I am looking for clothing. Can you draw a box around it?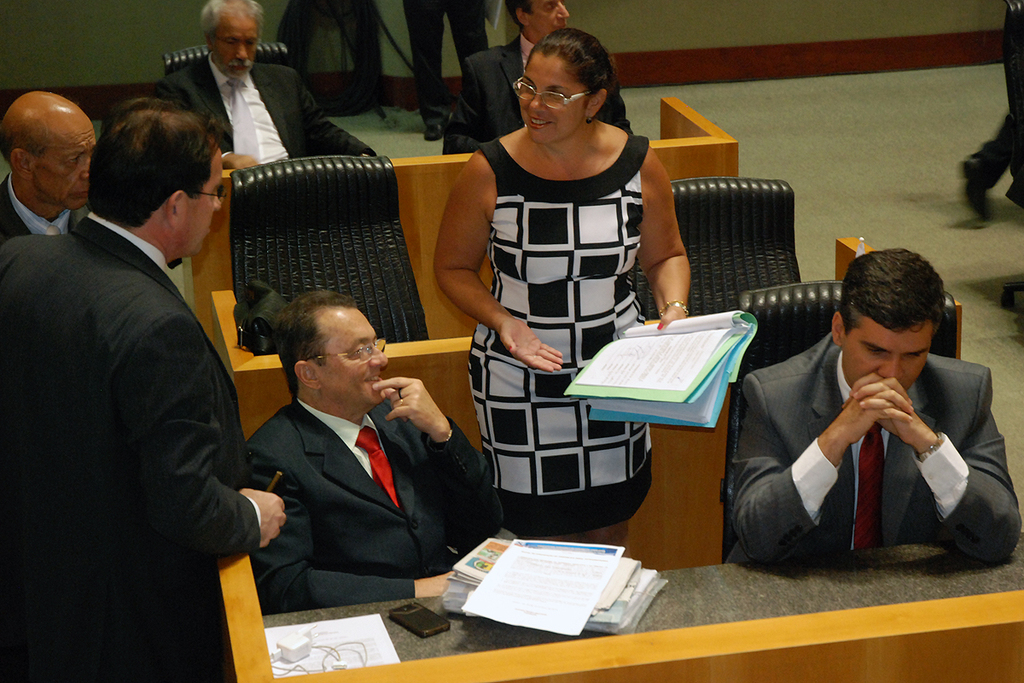
Sure, the bounding box is (474,130,655,531).
